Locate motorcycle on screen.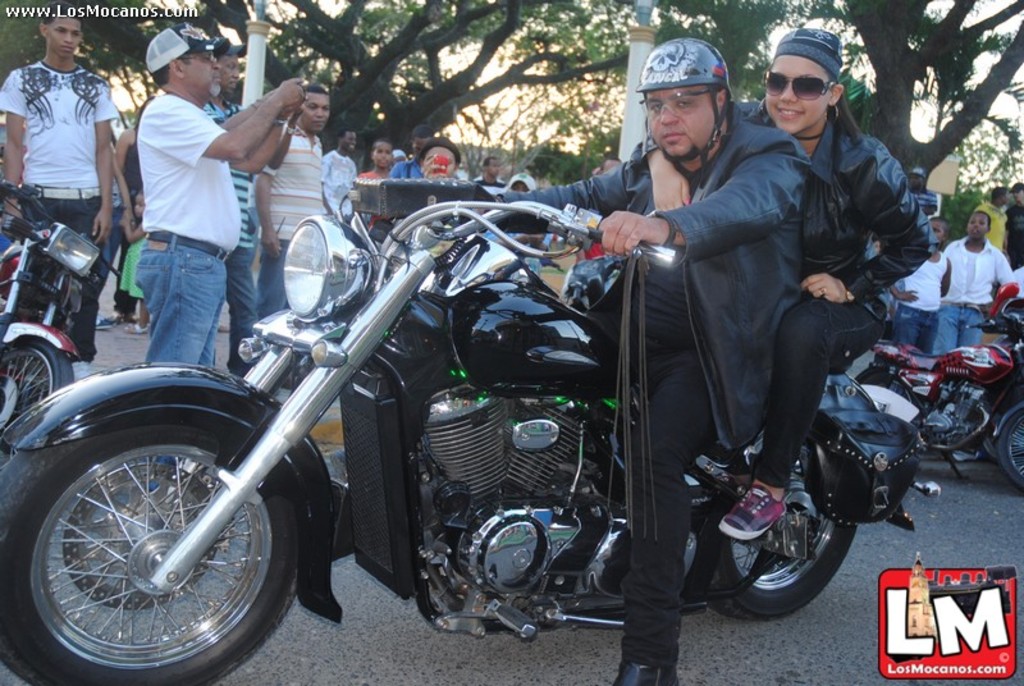
On screen at [x1=23, y1=128, x2=927, y2=678].
